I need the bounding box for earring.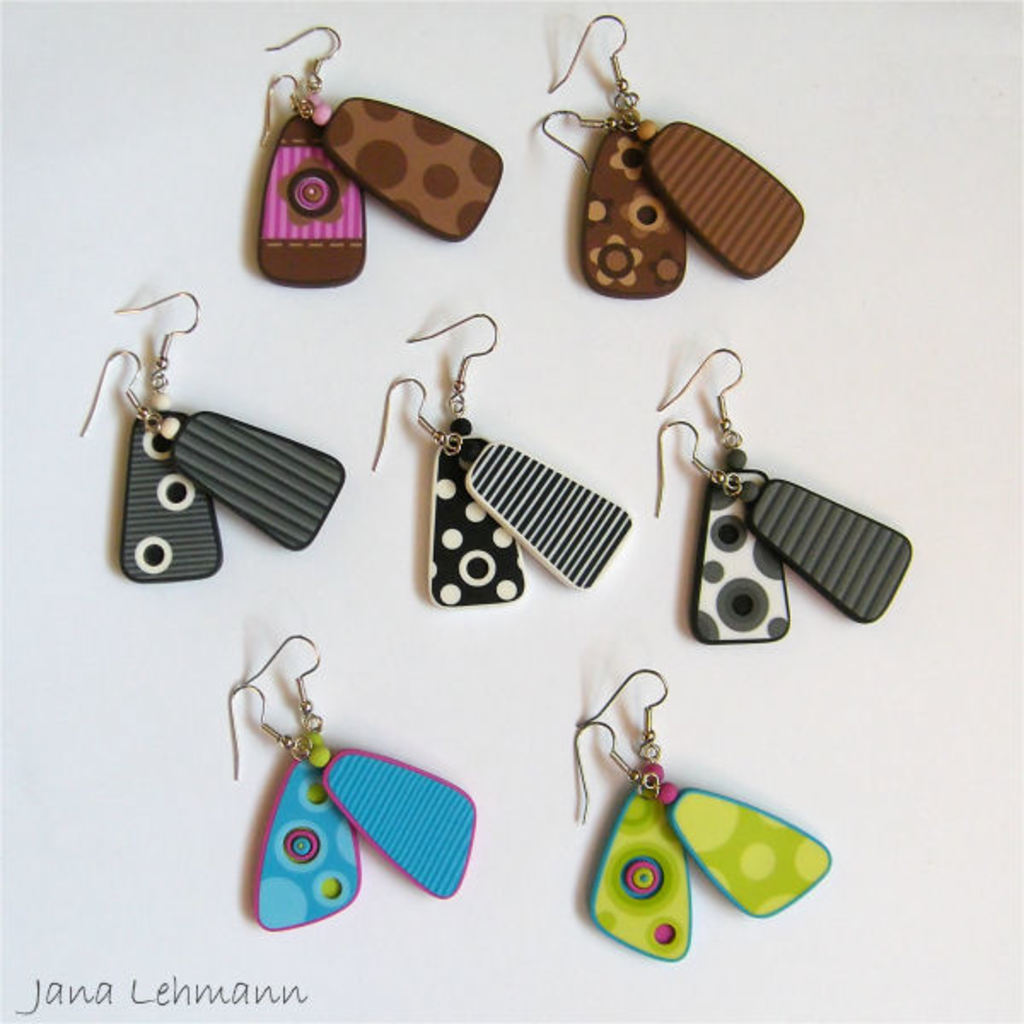
Here it is: <box>567,655,701,966</box>.
